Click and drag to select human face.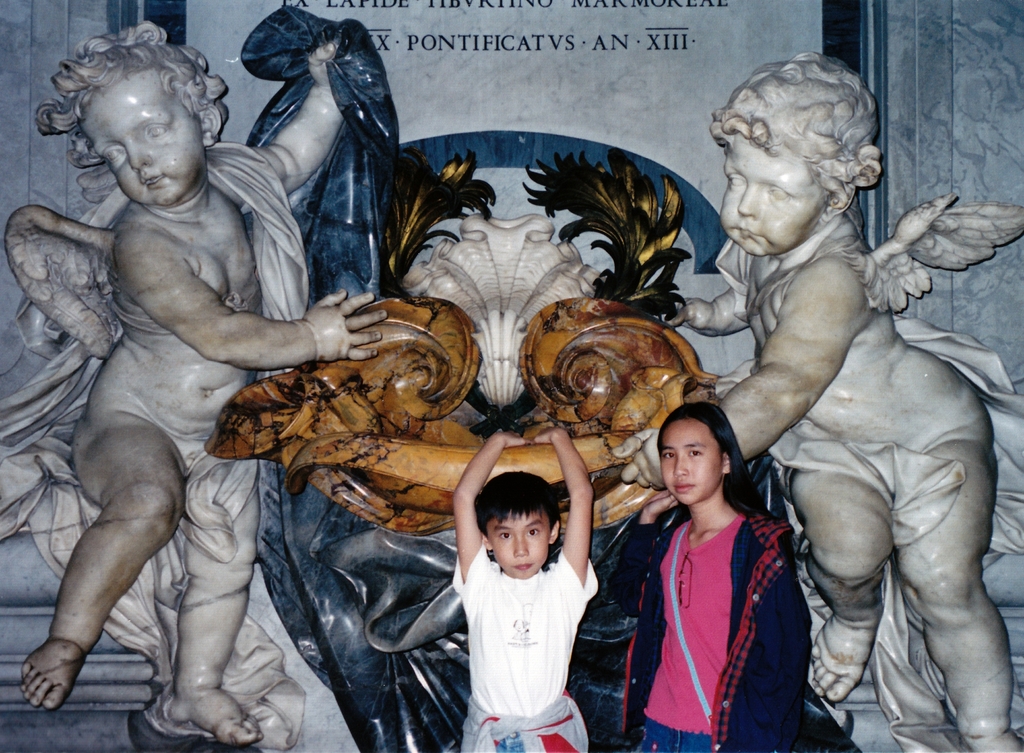
Selection: rect(660, 422, 719, 507).
